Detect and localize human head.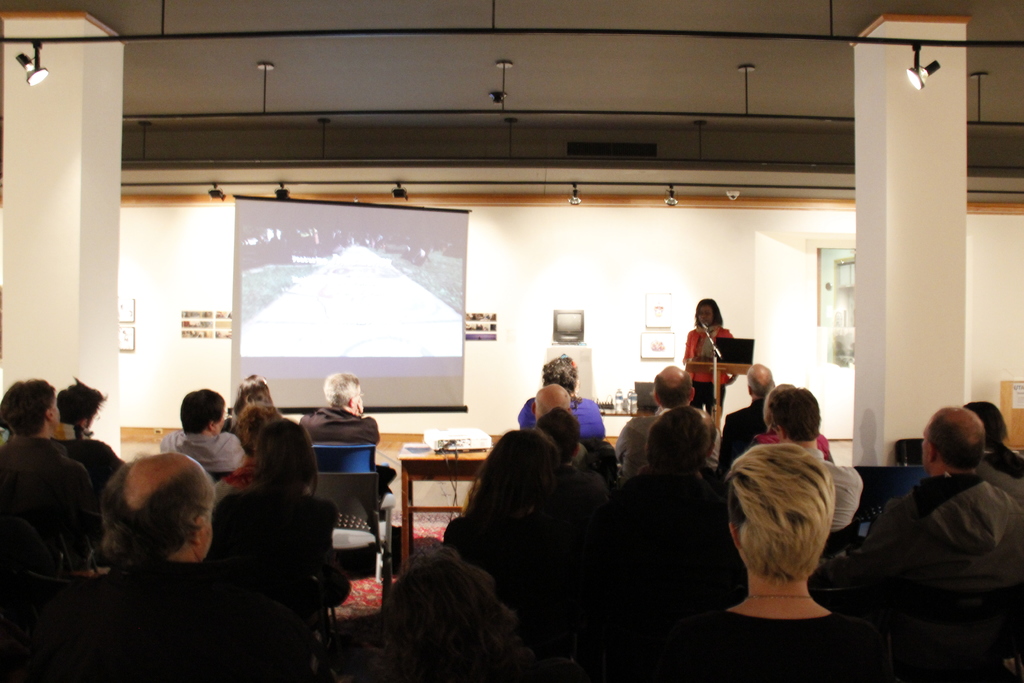
Localized at crop(762, 382, 794, 423).
